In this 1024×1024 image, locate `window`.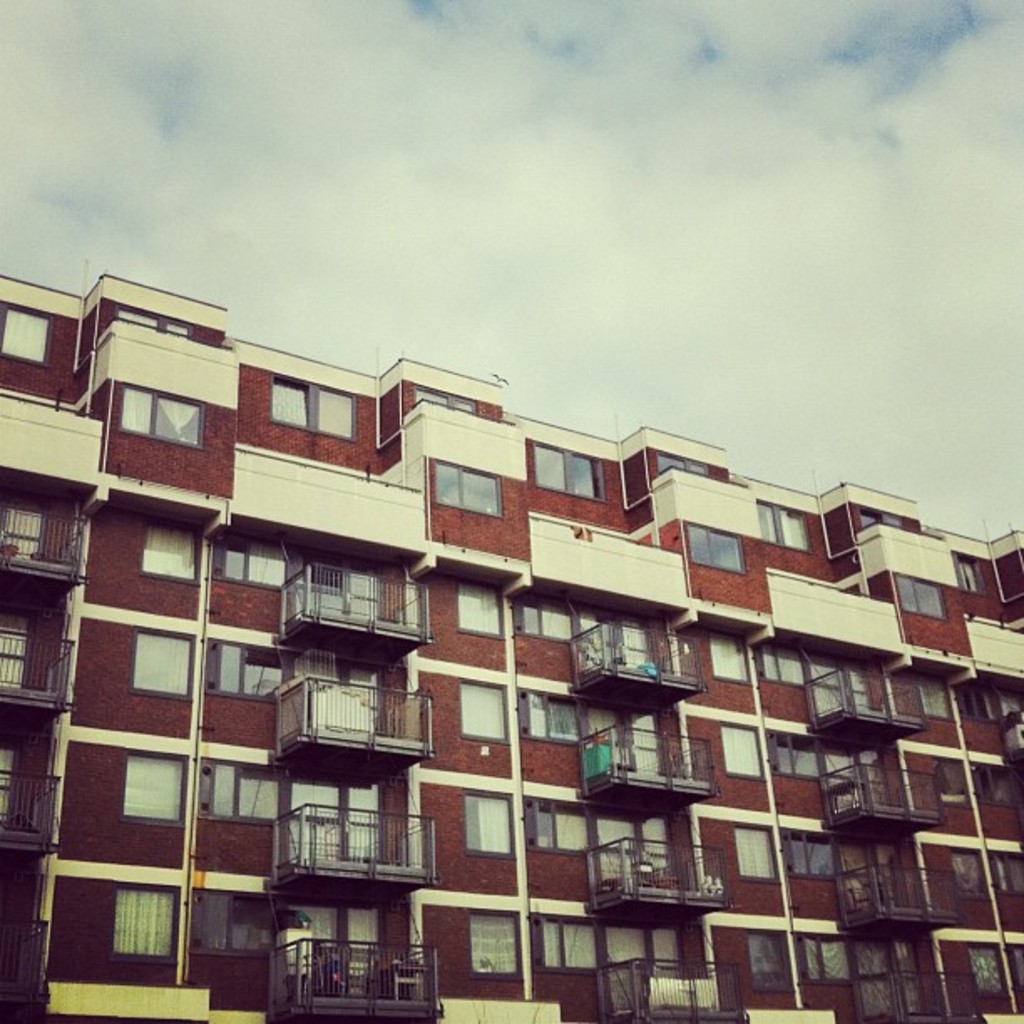
Bounding box: {"left": 735, "top": 823, "right": 776, "bottom": 887}.
